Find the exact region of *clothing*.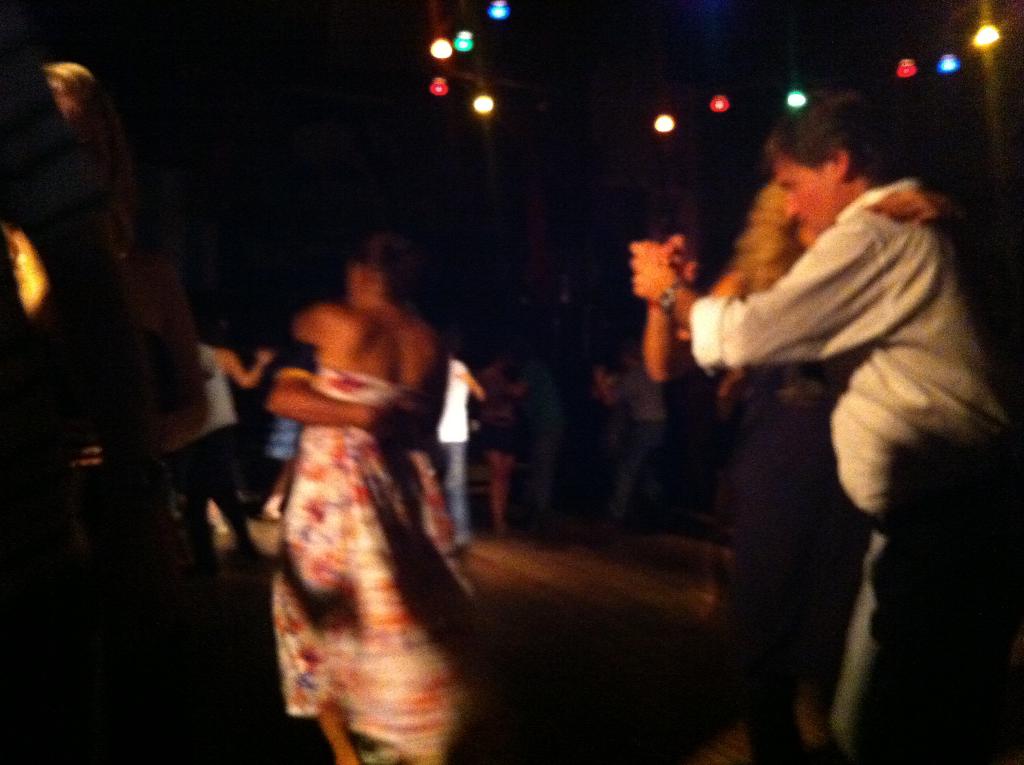
Exact region: left=693, top=177, right=1020, bottom=751.
